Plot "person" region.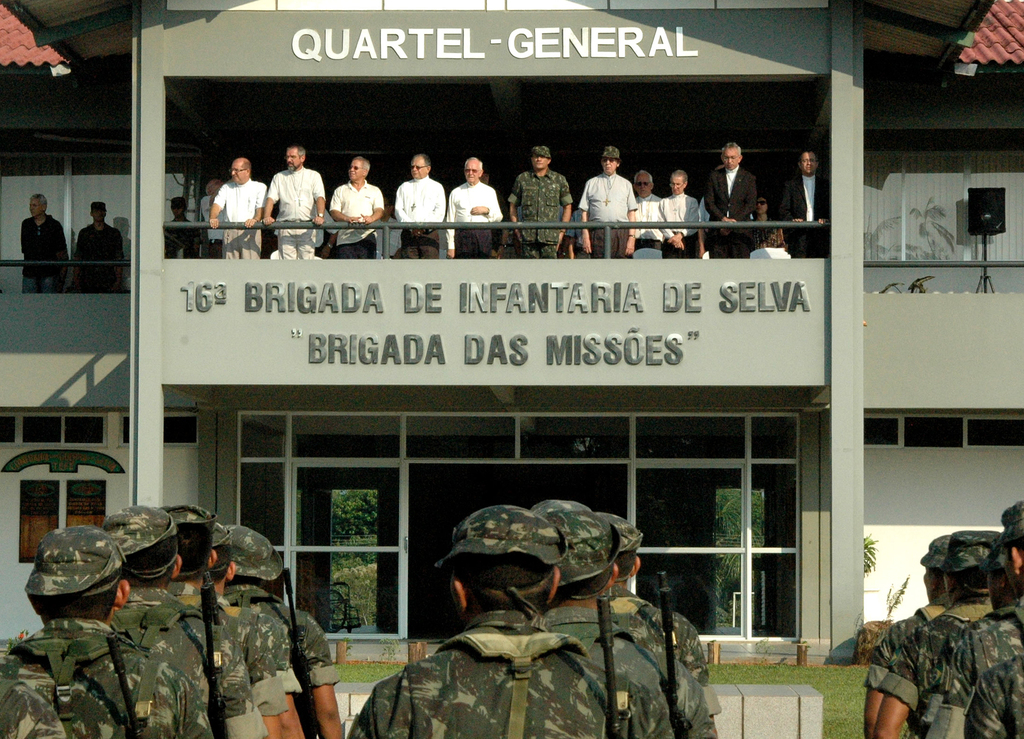
Plotted at [left=19, top=195, right=68, bottom=293].
